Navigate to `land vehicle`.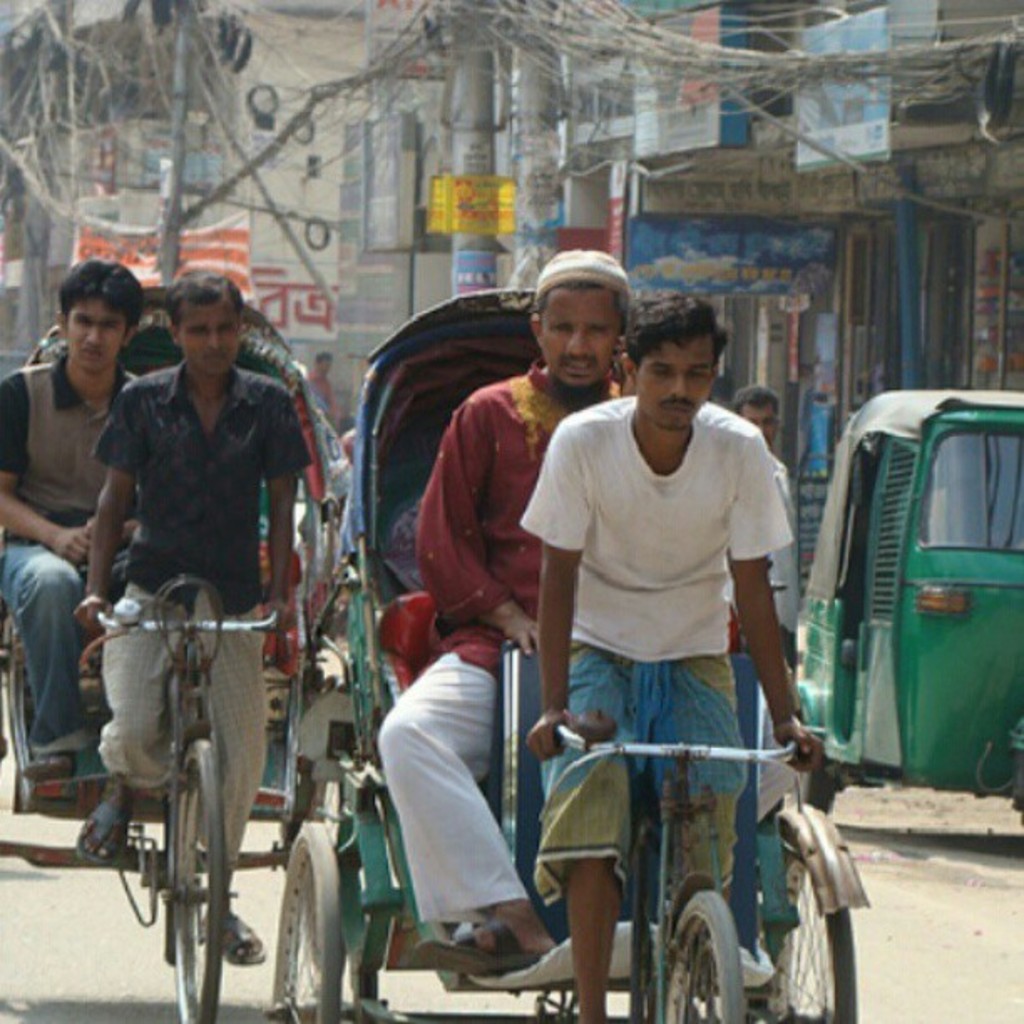
Navigation target: <region>828, 376, 1022, 823</region>.
